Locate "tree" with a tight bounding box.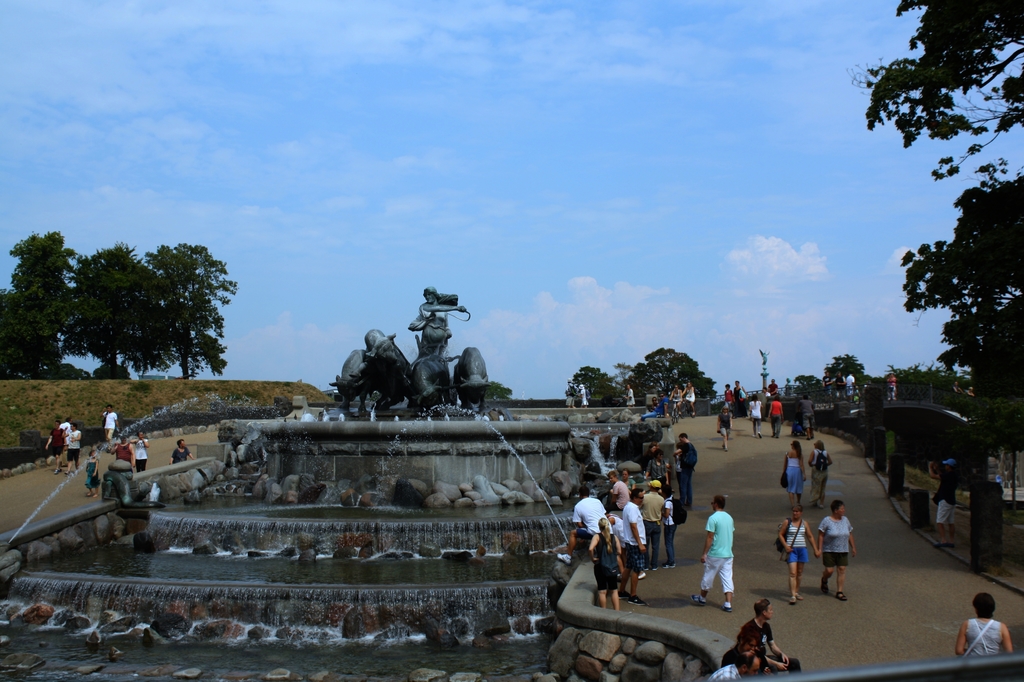
(x1=134, y1=230, x2=253, y2=384).
